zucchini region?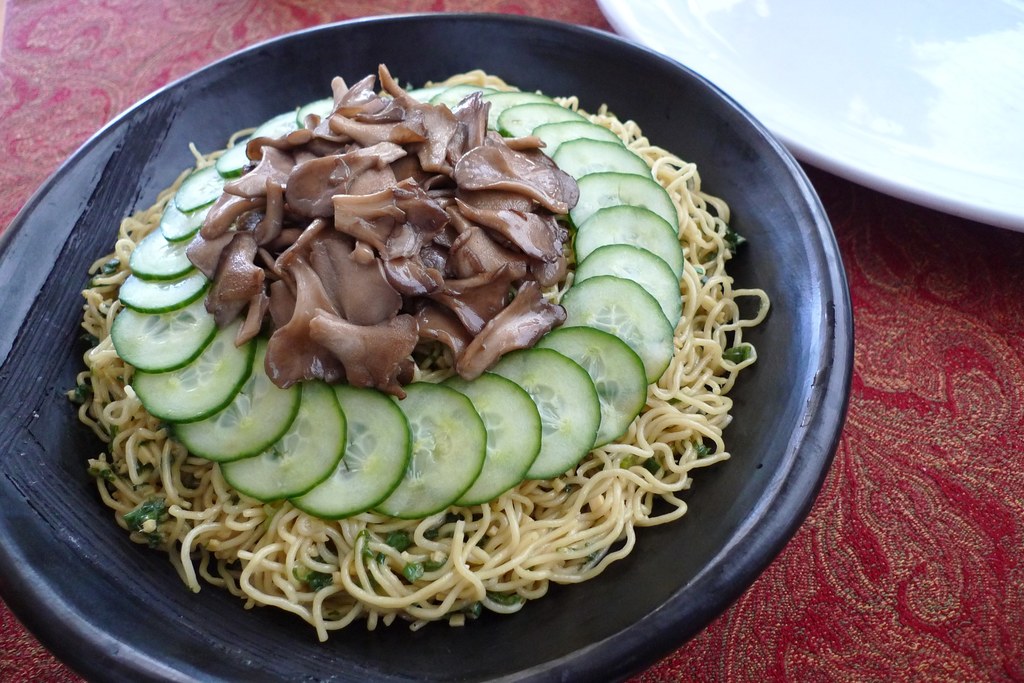
locate(125, 319, 264, 431)
